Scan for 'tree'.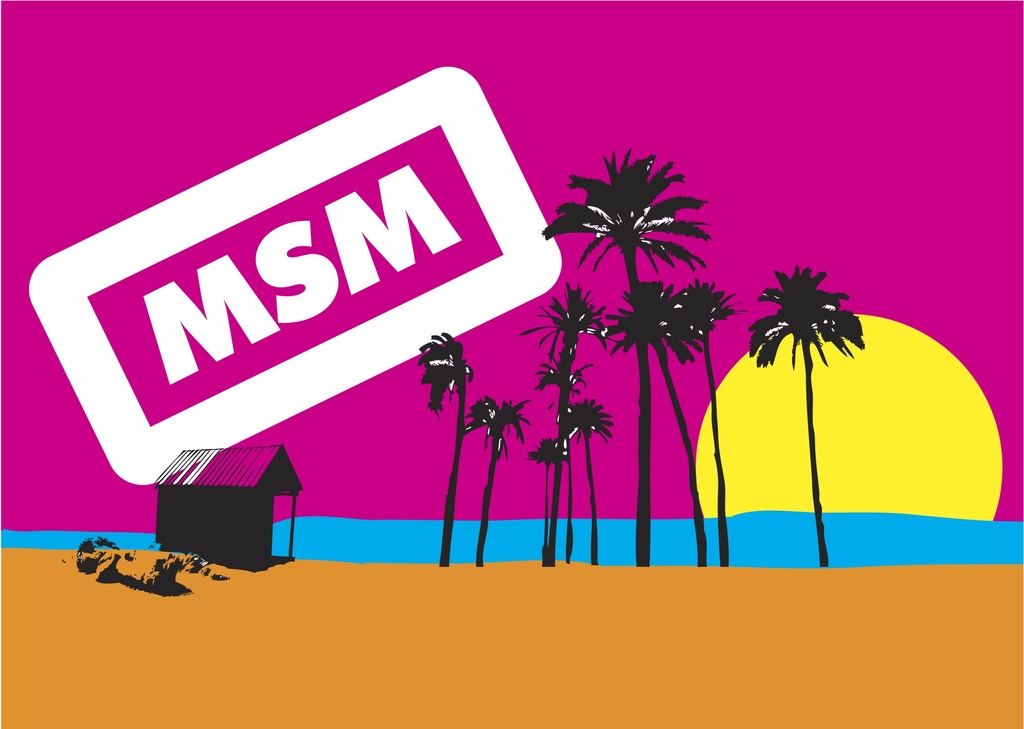
Scan result: bbox(538, 431, 570, 565).
